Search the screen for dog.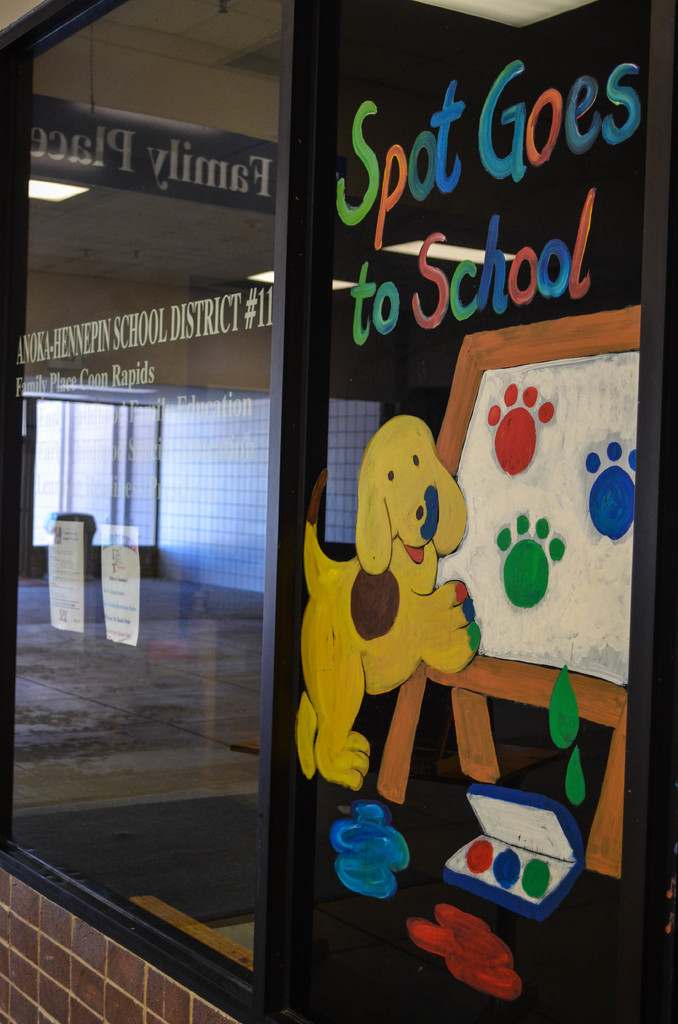
Found at bbox(307, 410, 478, 786).
